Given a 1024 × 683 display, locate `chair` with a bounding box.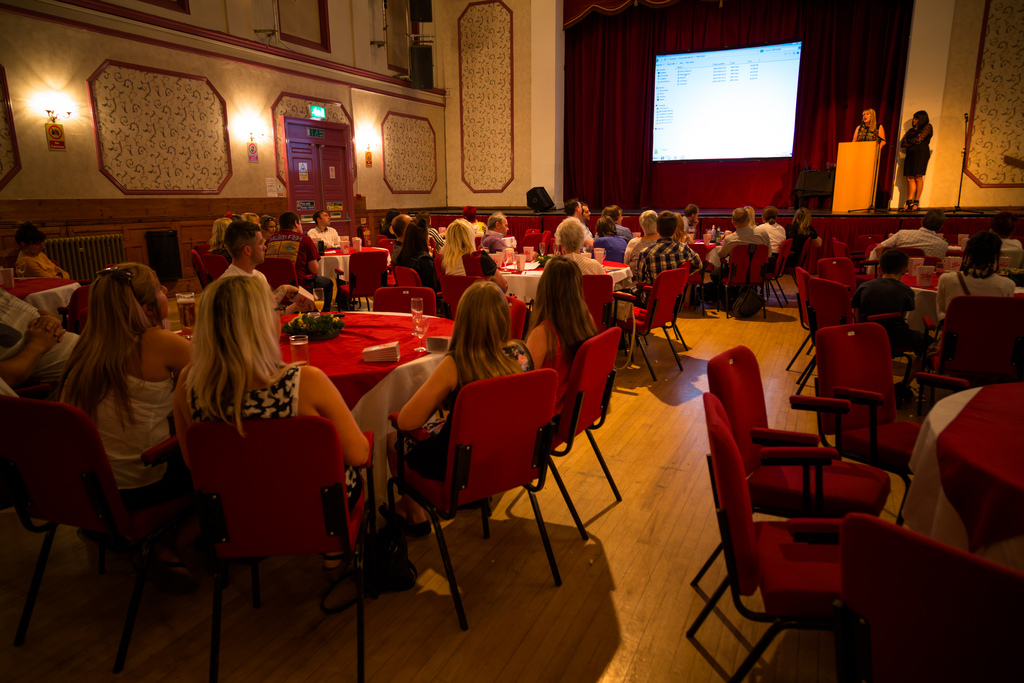
Located: bbox=[508, 297, 533, 340].
